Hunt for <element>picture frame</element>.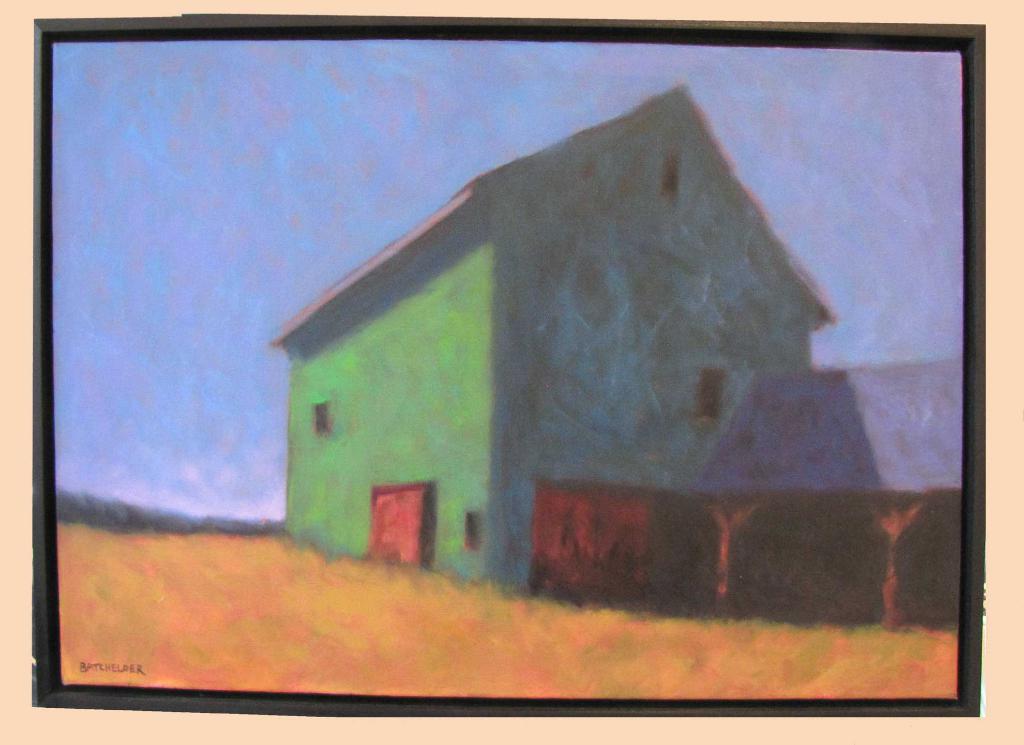
Hunted down at left=32, top=19, right=984, bottom=715.
